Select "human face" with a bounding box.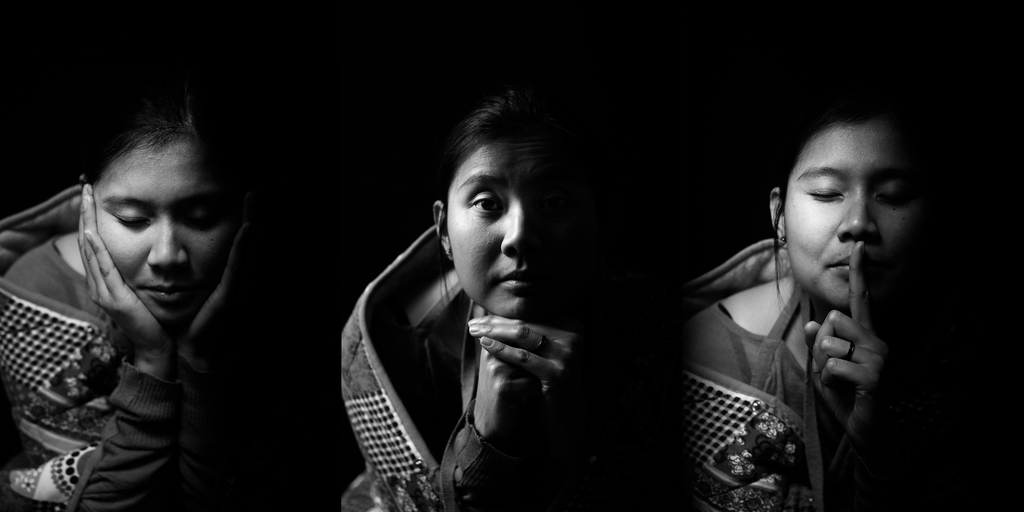
crop(445, 140, 550, 312).
